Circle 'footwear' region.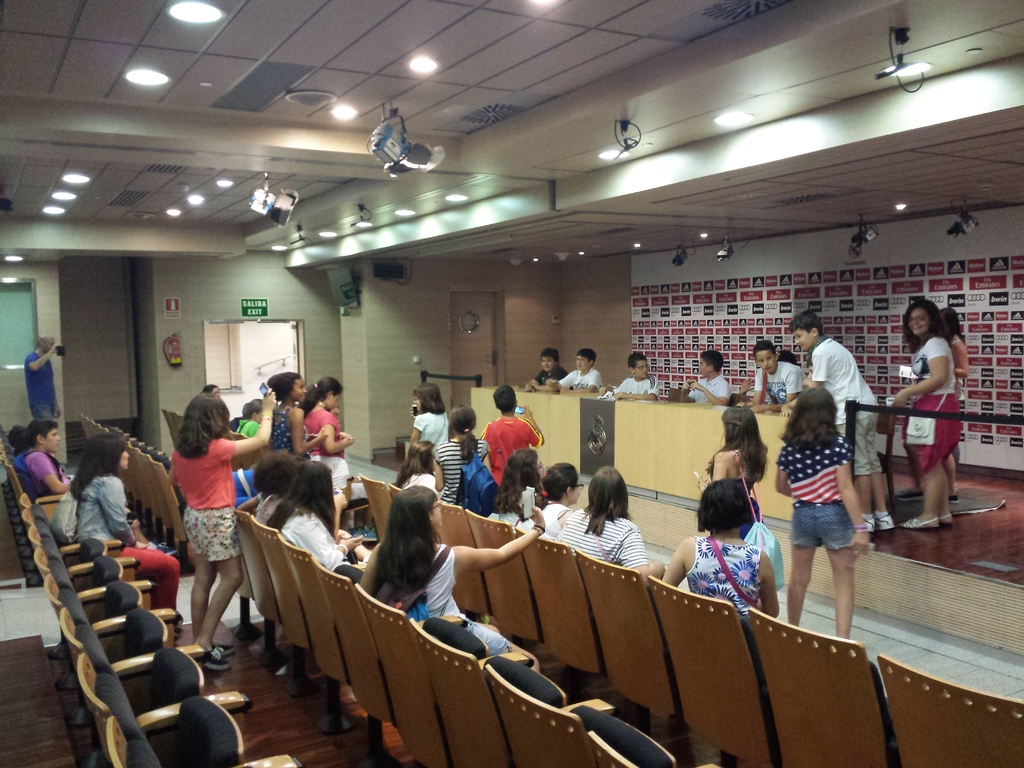
Region: region(214, 643, 237, 657).
